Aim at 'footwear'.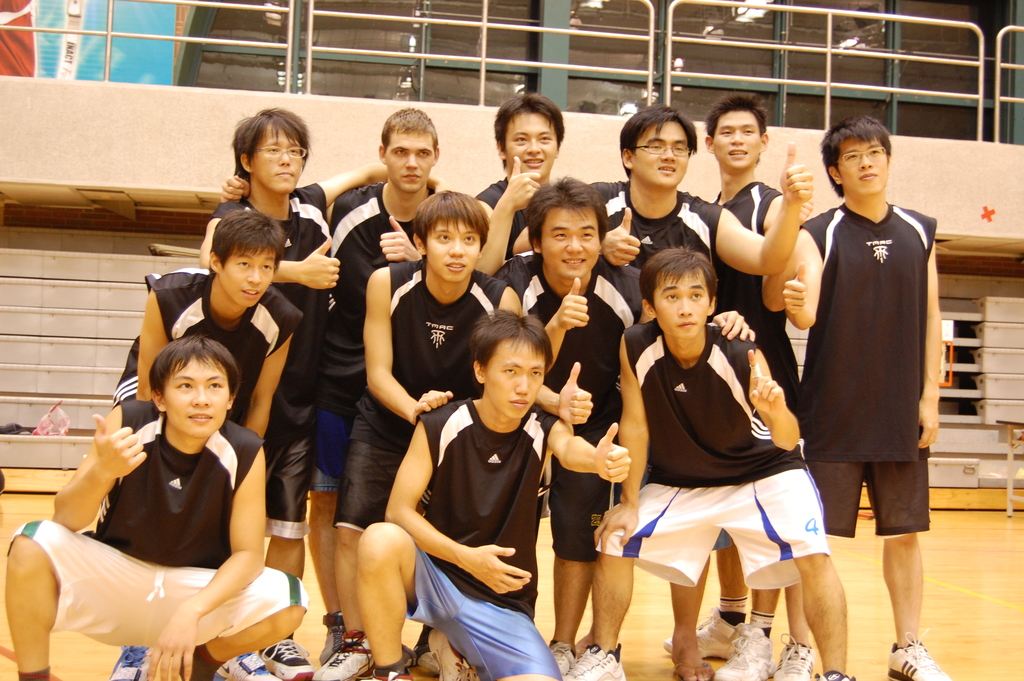
Aimed at [429, 628, 480, 680].
